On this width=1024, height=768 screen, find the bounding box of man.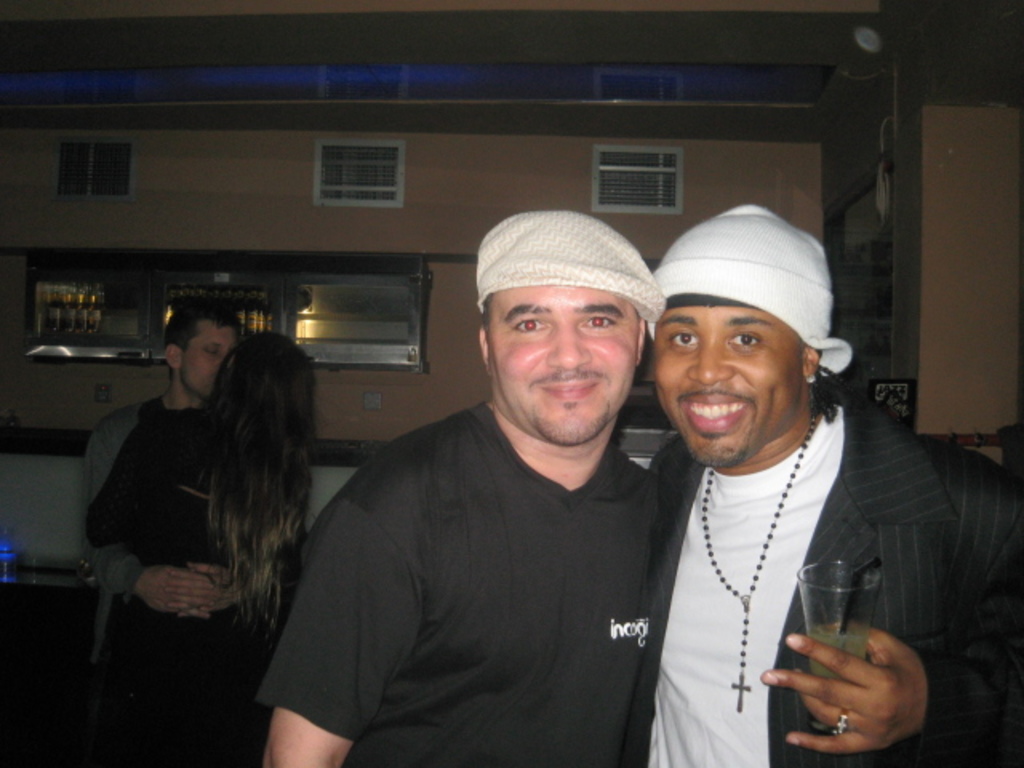
Bounding box: locate(77, 302, 254, 766).
